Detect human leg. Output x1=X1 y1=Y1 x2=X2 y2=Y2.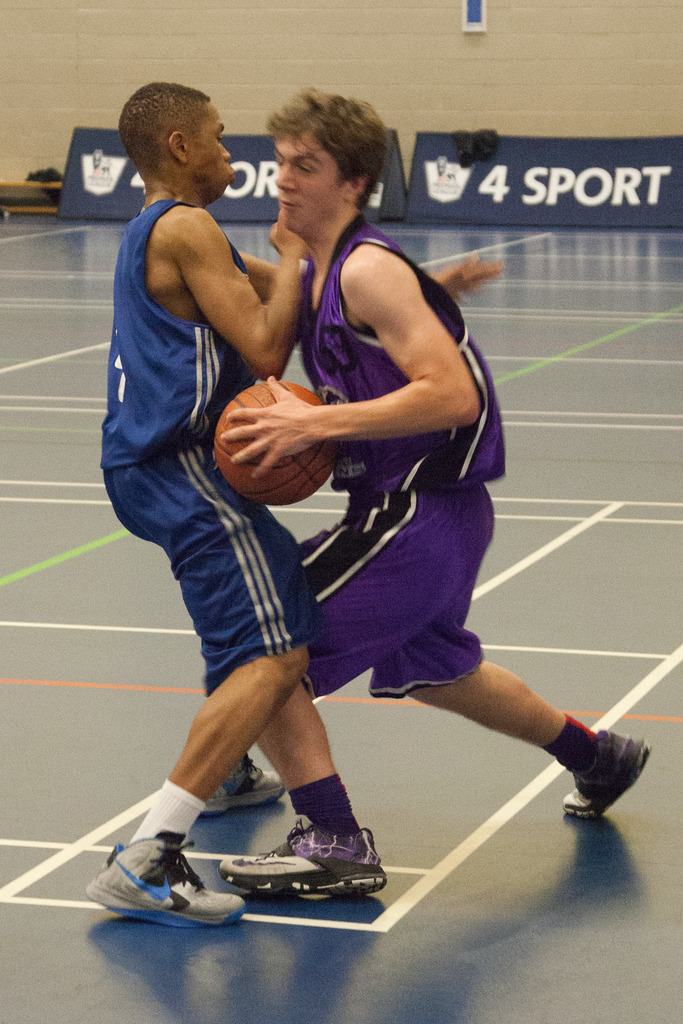
x1=95 y1=442 x2=653 y2=925.
